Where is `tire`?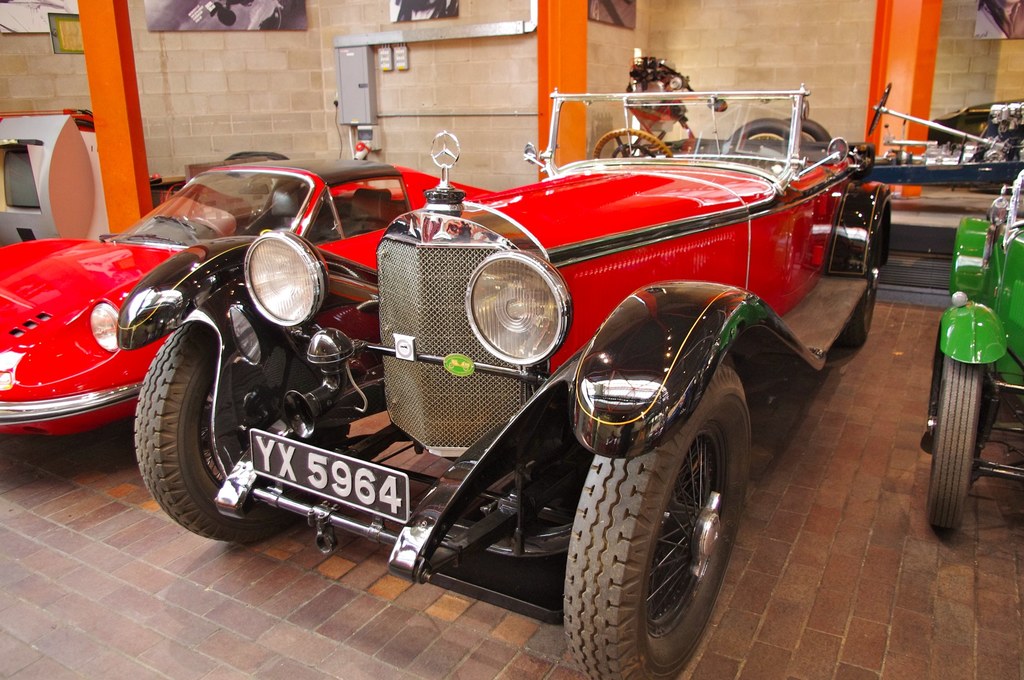
{"left": 134, "top": 323, "right": 349, "bottom": 540}.
